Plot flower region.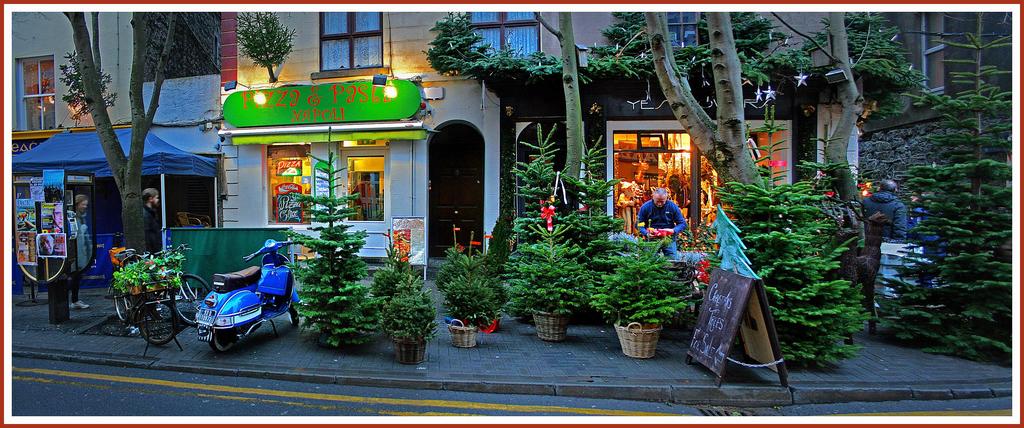
Plotted at box=[860, 183, 874, 198].
